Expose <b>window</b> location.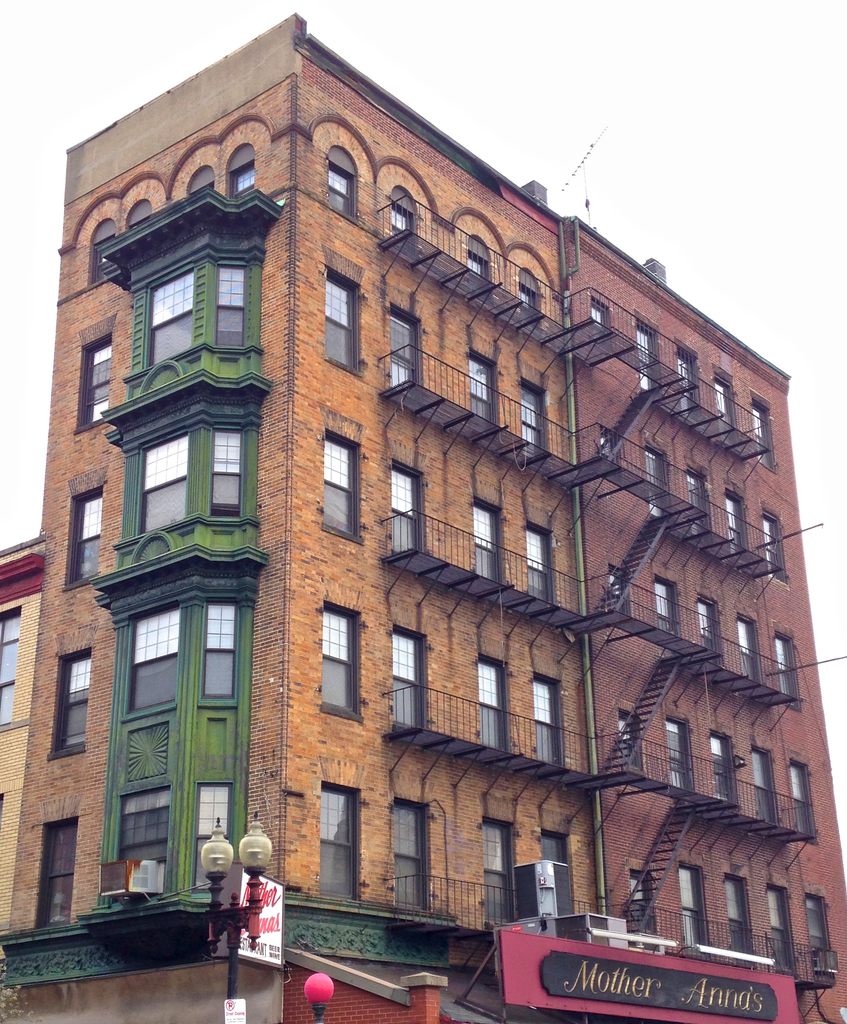
Exposed at {"left": 644, "top": 445, "right": 669, "bottom": 519}.
